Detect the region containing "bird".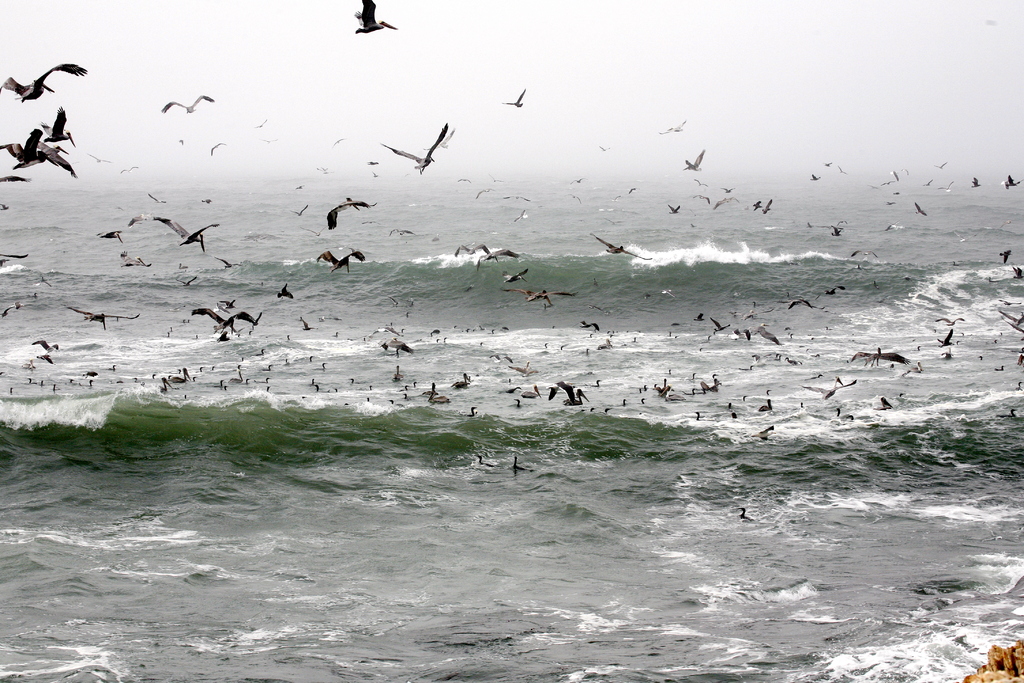
l=276, t=283, r=294, b=300.
